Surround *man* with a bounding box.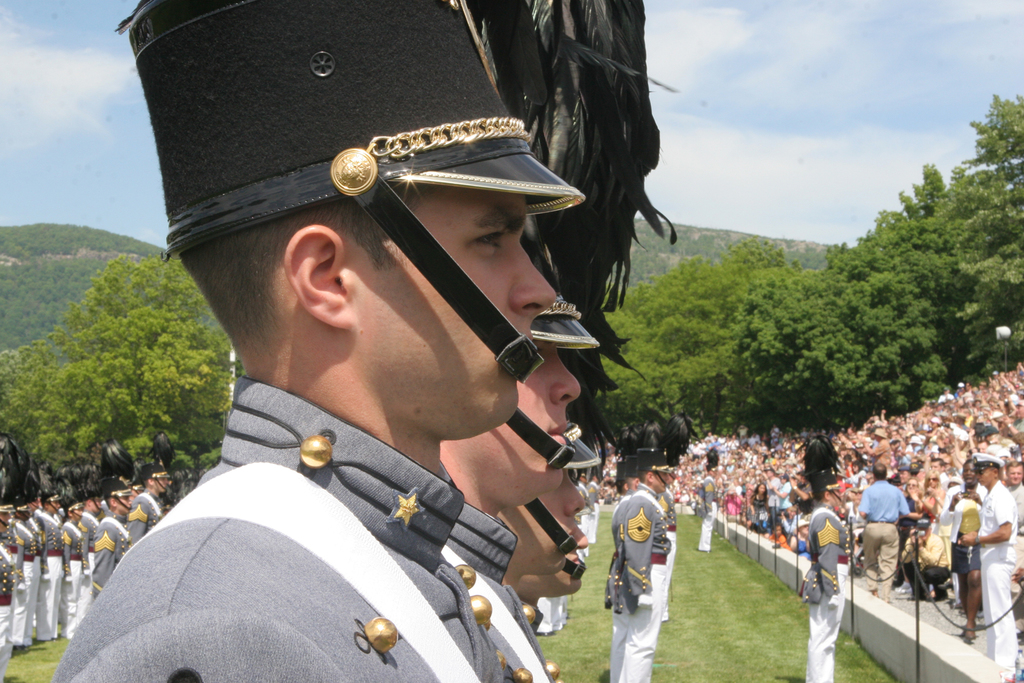
crop(959, 447, 1022, 682).
